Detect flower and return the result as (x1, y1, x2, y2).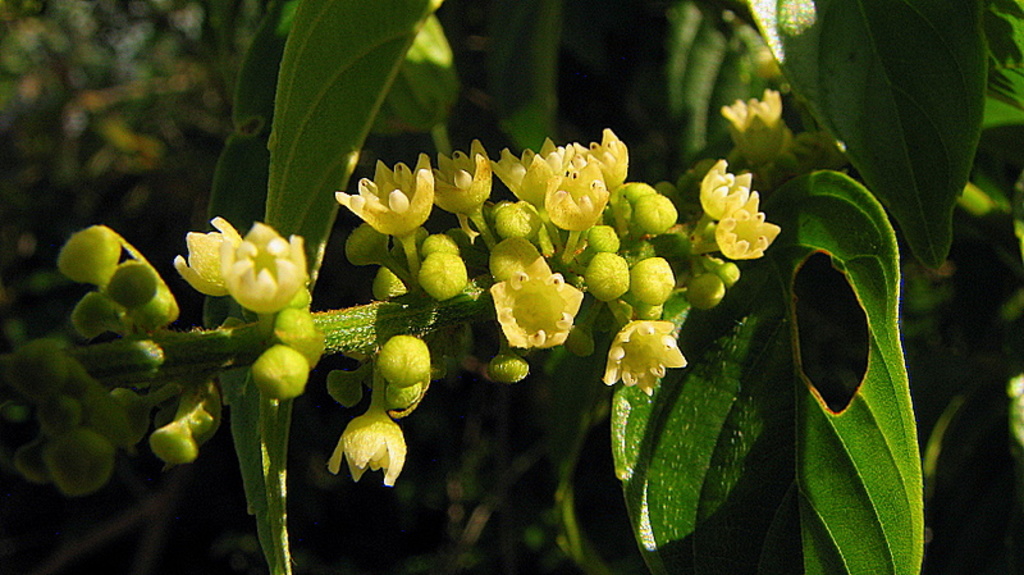
(486, 256, 585, 346).
